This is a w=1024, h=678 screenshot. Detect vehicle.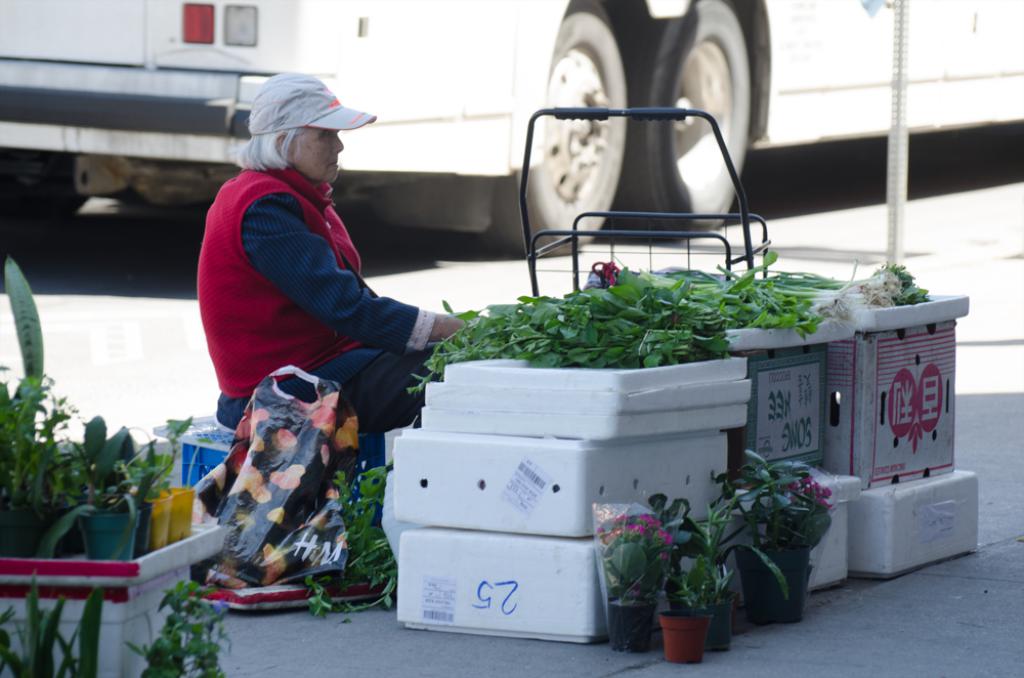
<bbox>0, 0, 1023, 260</bbox>.
